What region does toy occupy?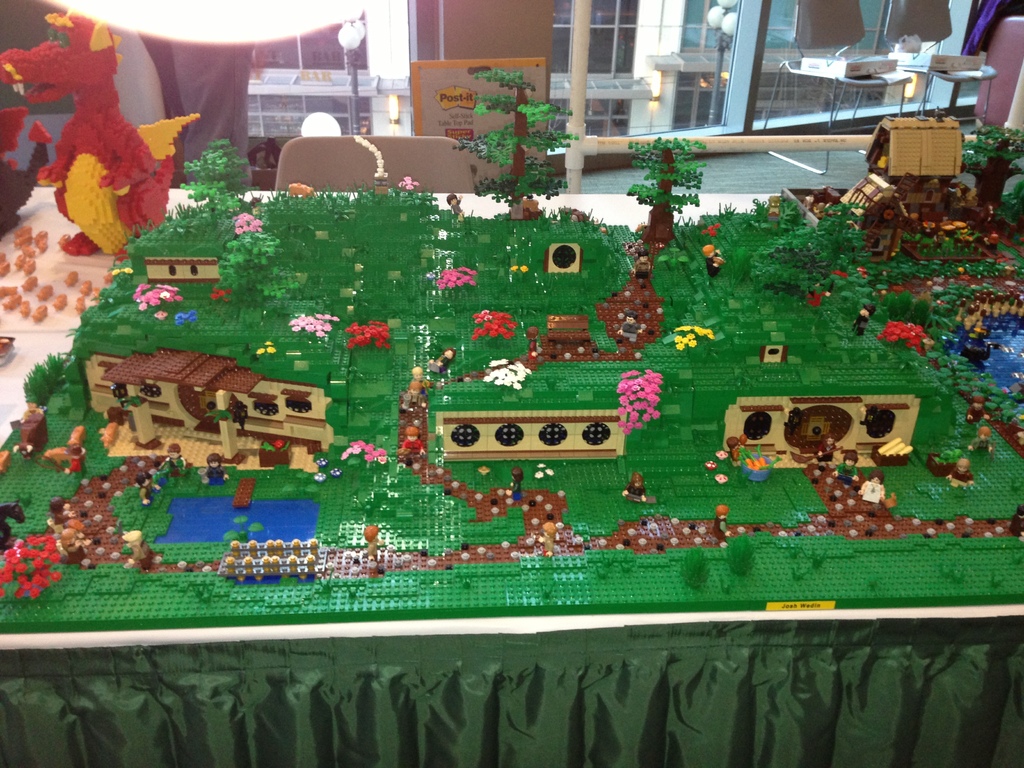
(x1=515, y1=468, x2=530, y2=507).
